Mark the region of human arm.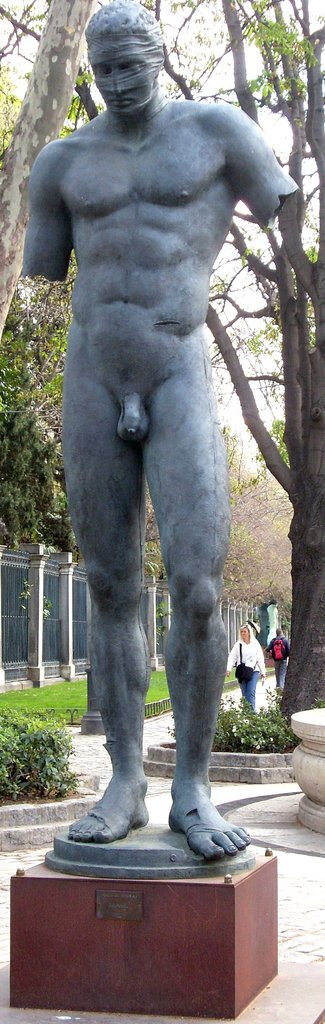
Region: detection(15, 127, 89, 281).
